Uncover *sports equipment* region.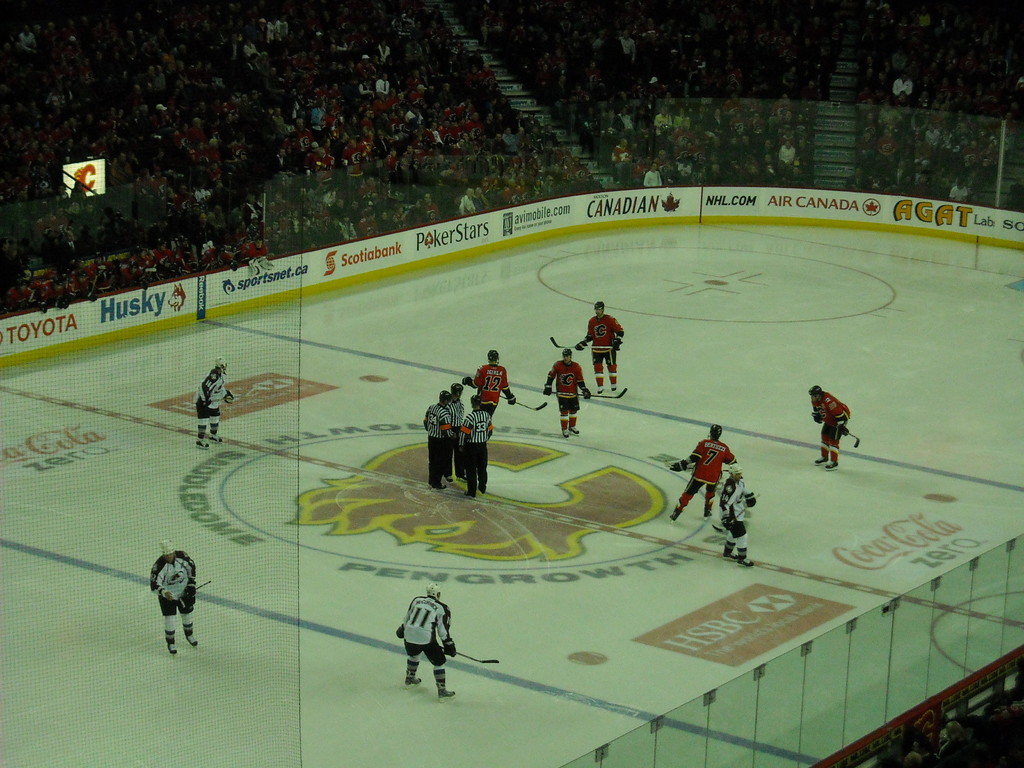
Uncovered: x1=497, y1=397, x2=549, y2=412.
